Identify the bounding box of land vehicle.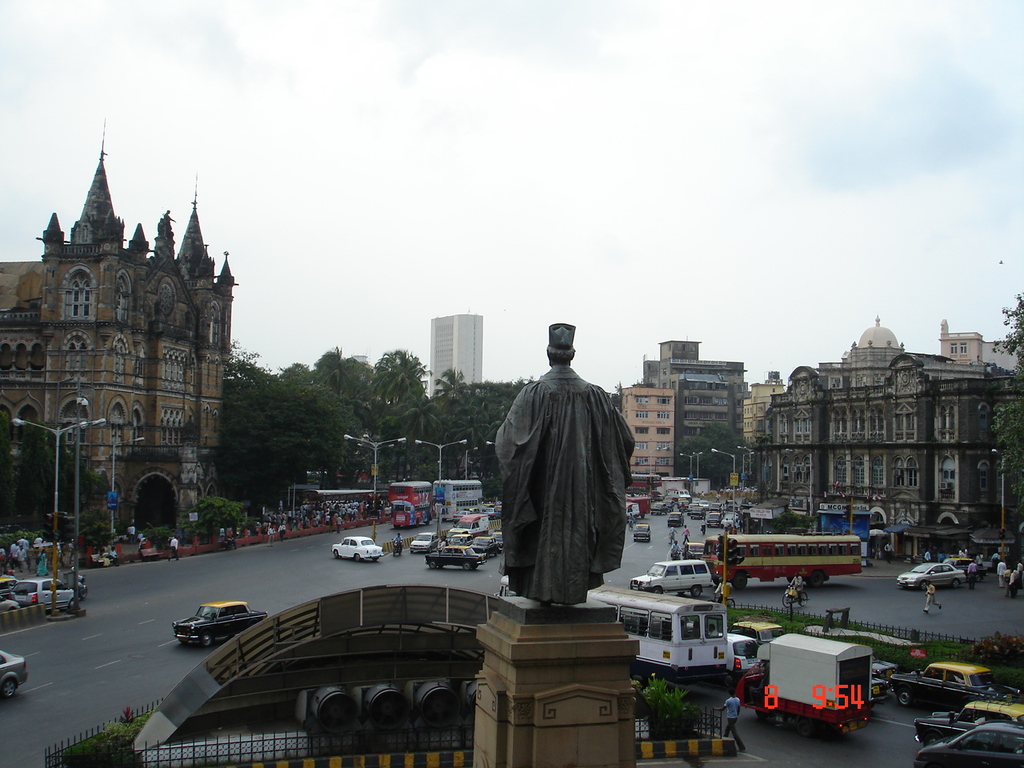
[470, 533, 501, 558].
